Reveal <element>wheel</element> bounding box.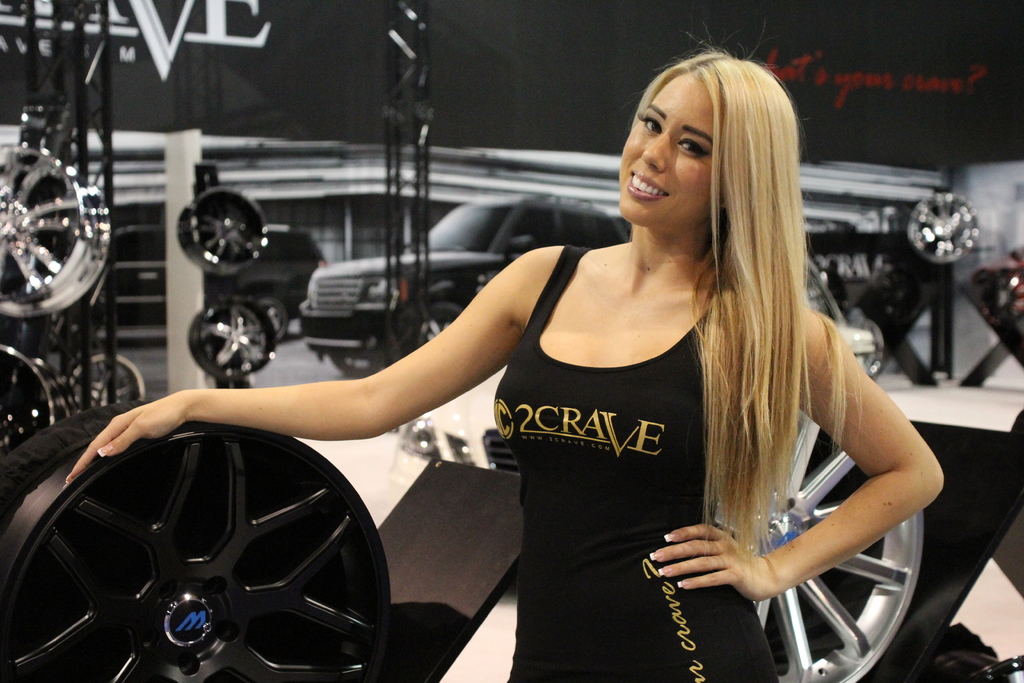
Revealed: (181,185,272,270).
